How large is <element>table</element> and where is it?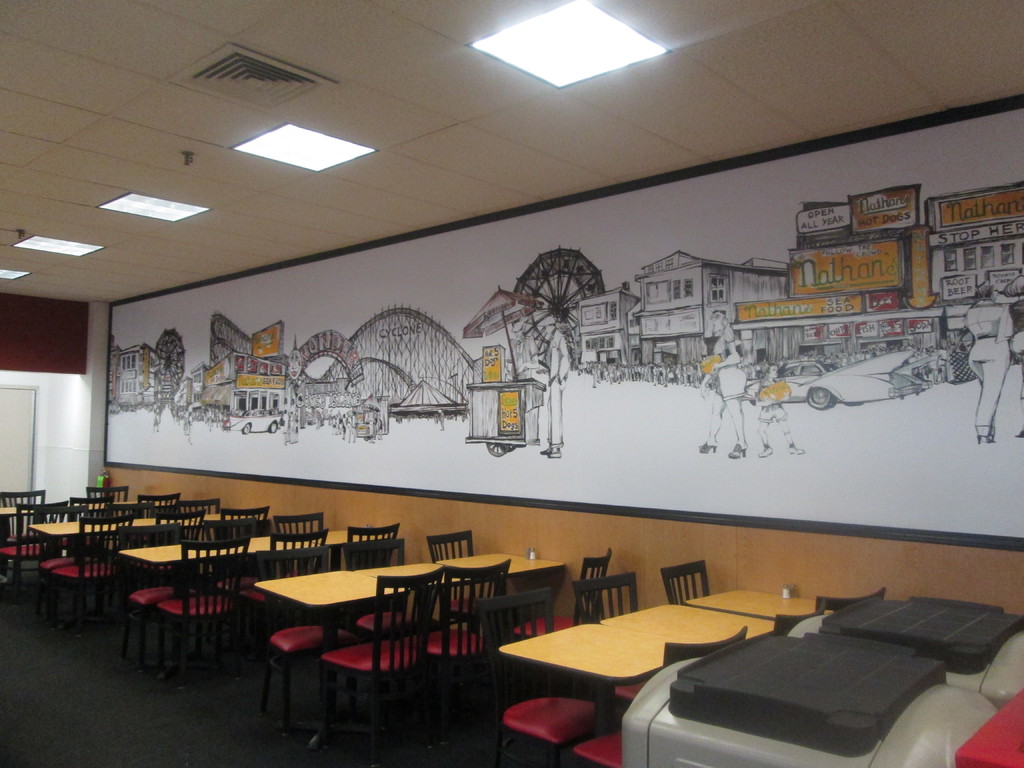
Bounding box: <box>26,507,221,622</box>.
